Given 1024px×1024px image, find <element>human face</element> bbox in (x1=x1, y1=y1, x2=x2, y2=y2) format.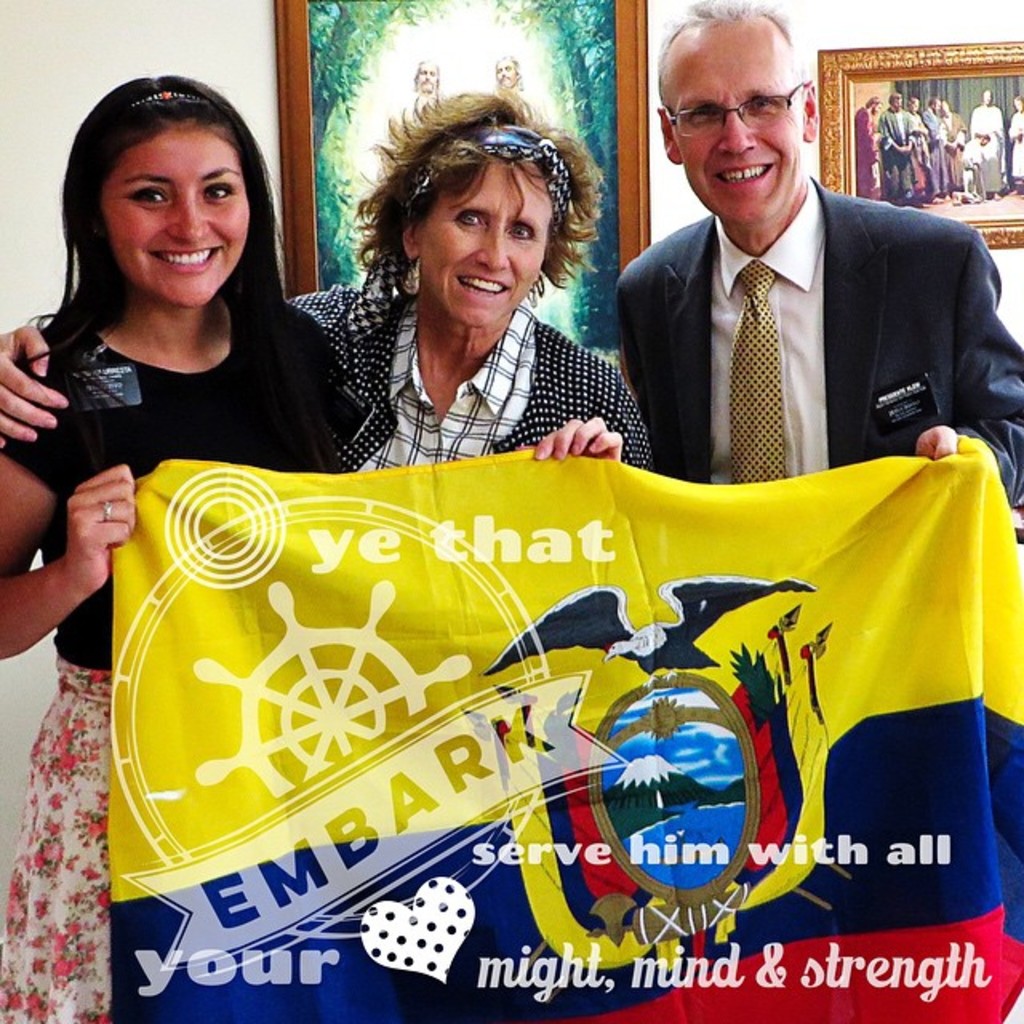
(x1=422, y1=64, x2=440, y2=91).
